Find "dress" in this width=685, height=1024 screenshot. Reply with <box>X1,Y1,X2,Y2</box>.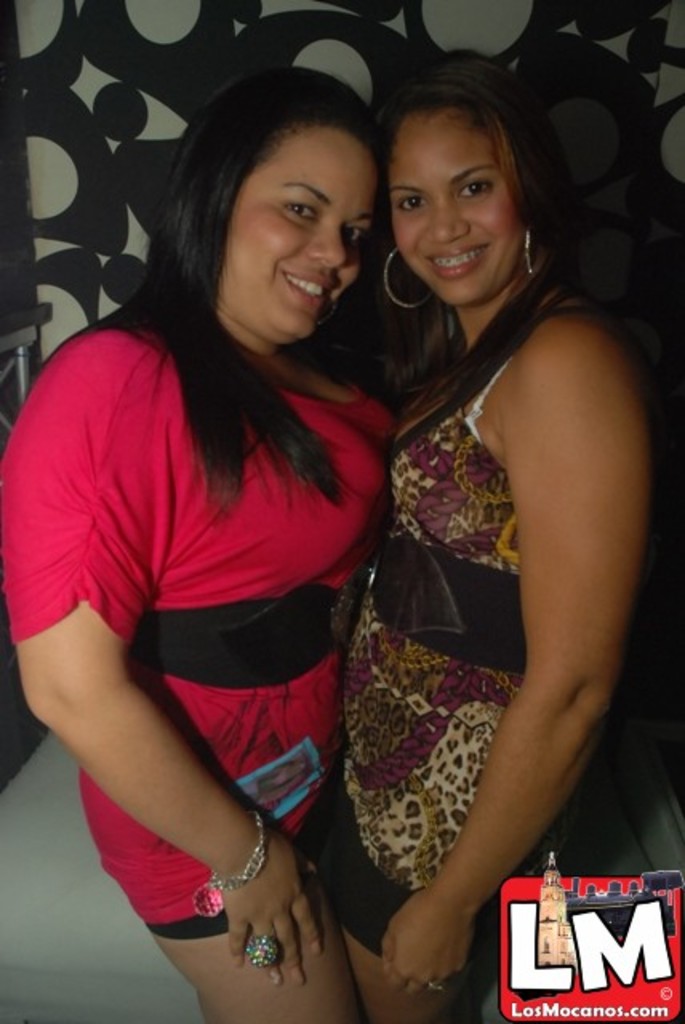
<box>333,298,594,978</box>.
